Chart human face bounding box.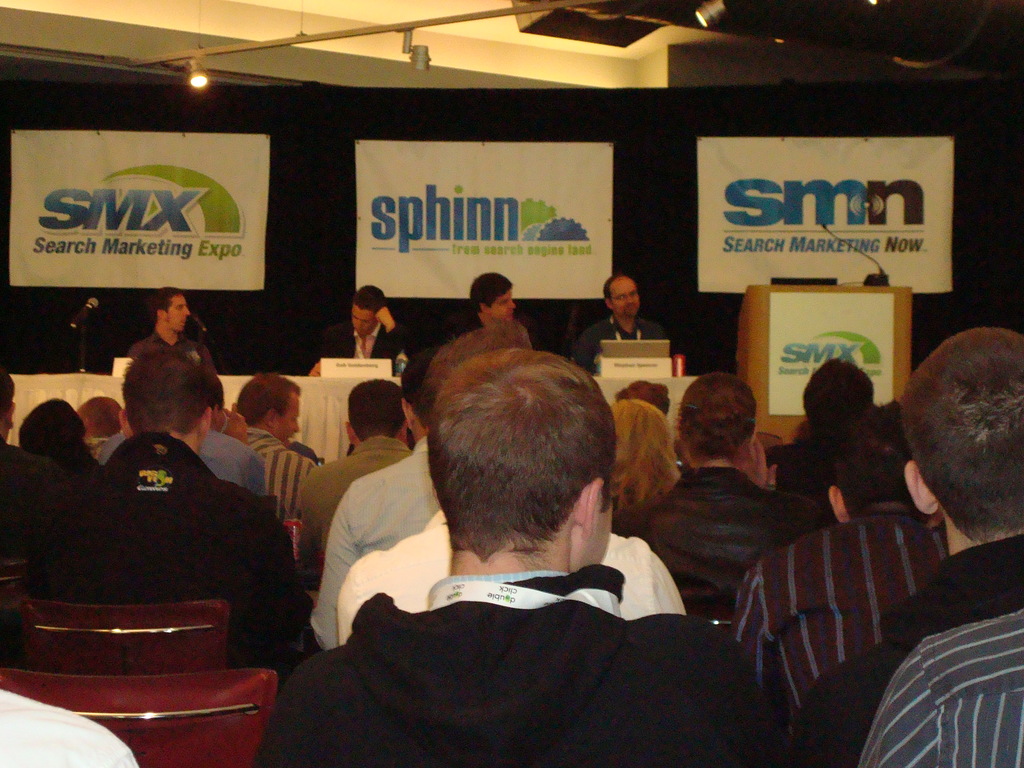
Charted: Rect(351, 303, 376, 338).
